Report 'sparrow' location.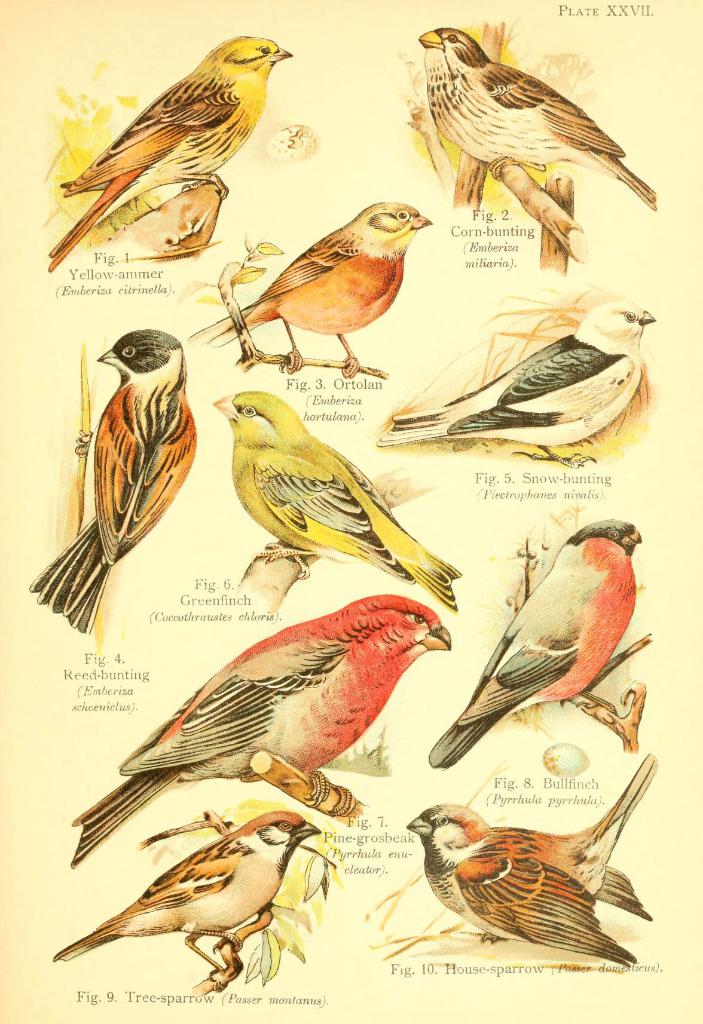
Report: region(417, 24, 656, 206).
